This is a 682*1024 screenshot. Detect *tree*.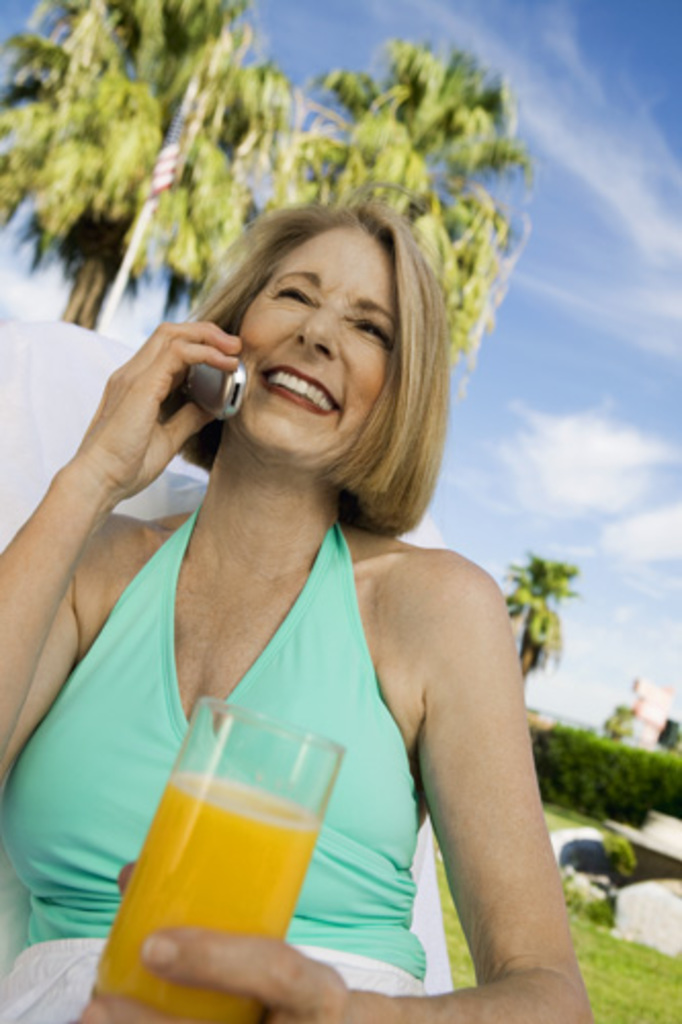
left=264, top=37, right=524, bottom=403.
